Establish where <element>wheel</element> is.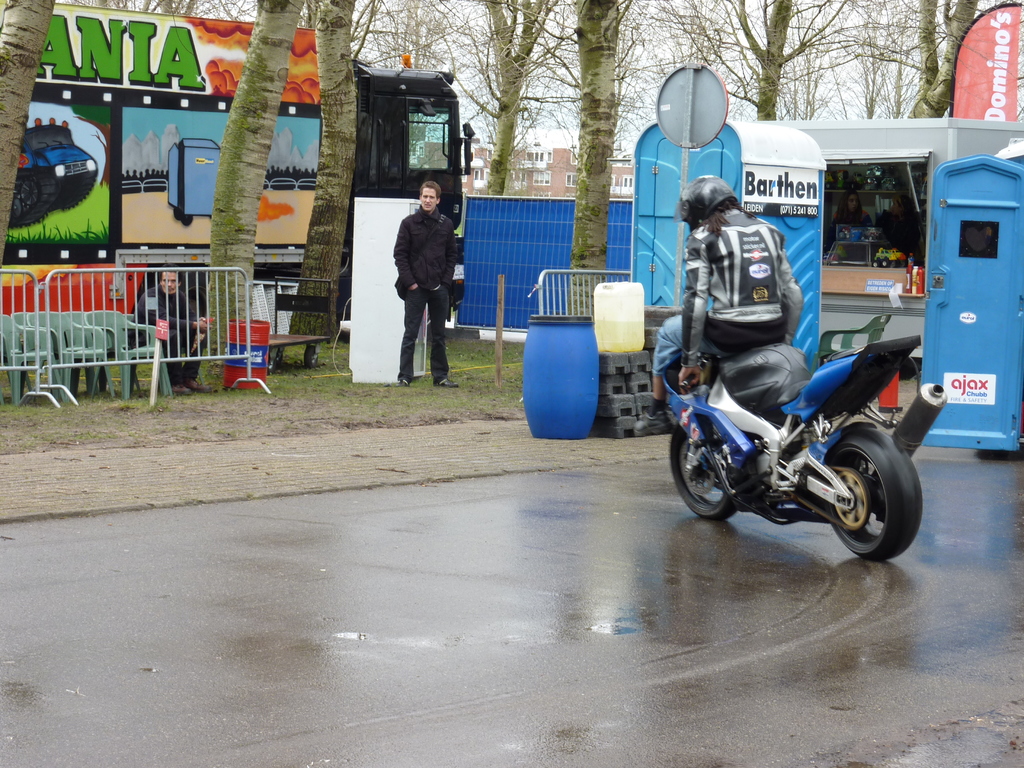
Established at [x1=337, y1=280, x2=354, y2=342].
